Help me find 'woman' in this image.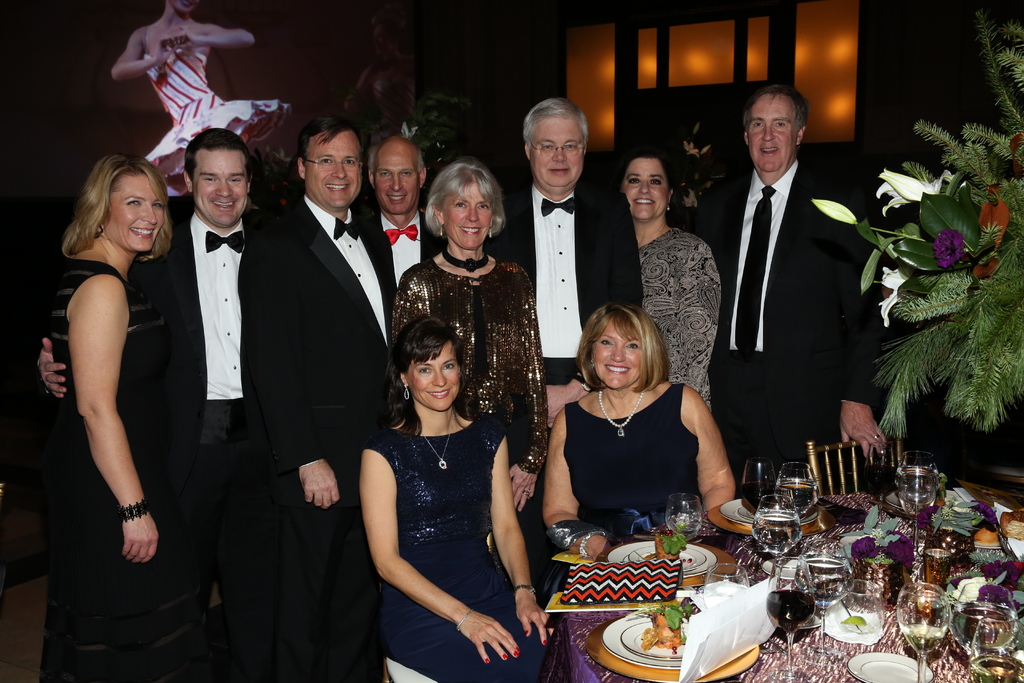
Found it: left=38, top=154, right=178, bottom=677.
